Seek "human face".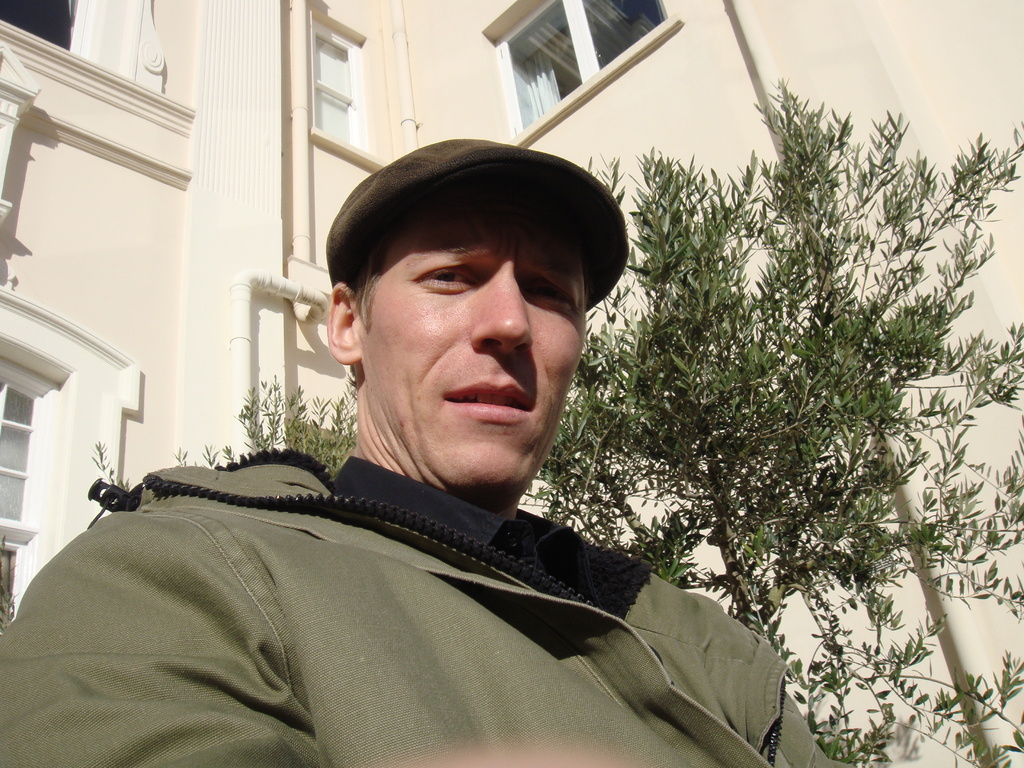
{"x1": 355, "y1": 179, "x2": 590, "y2": 497}.
